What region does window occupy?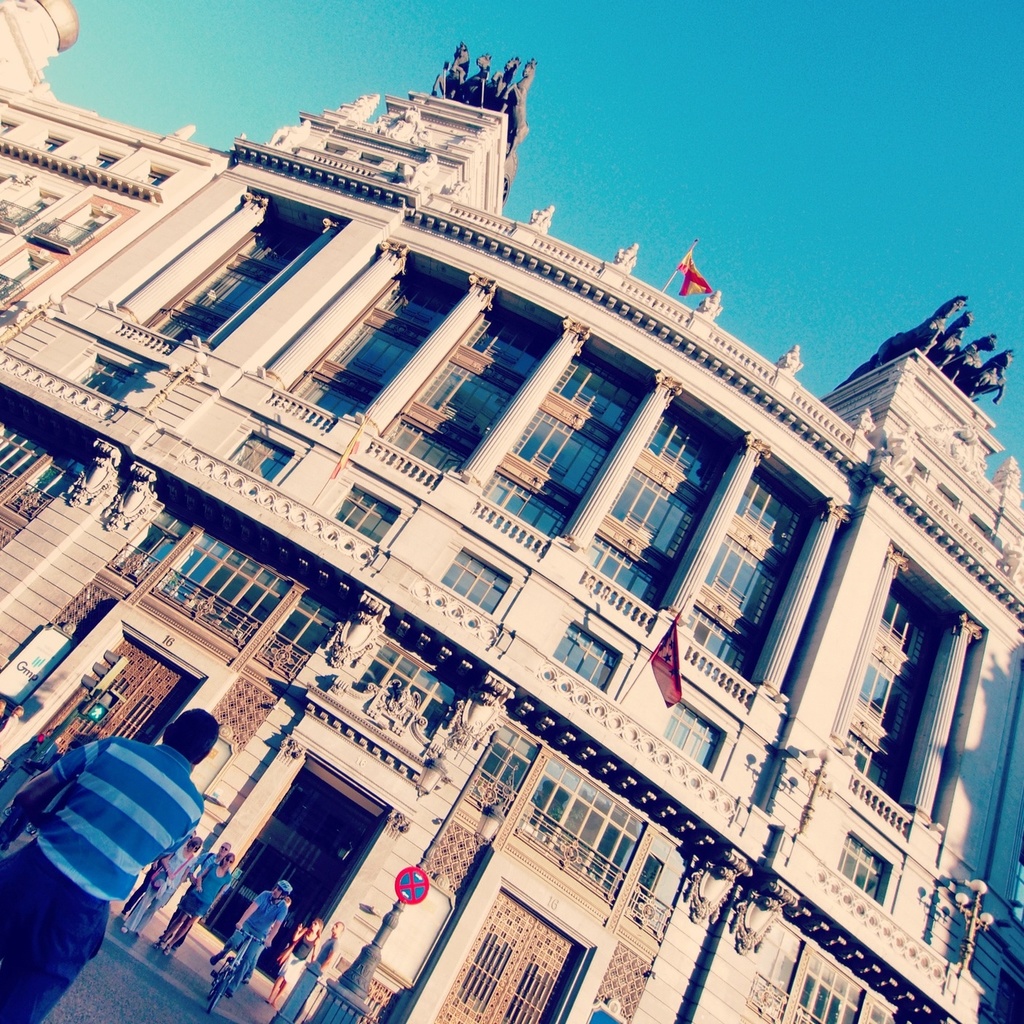
588:406:744:612.
